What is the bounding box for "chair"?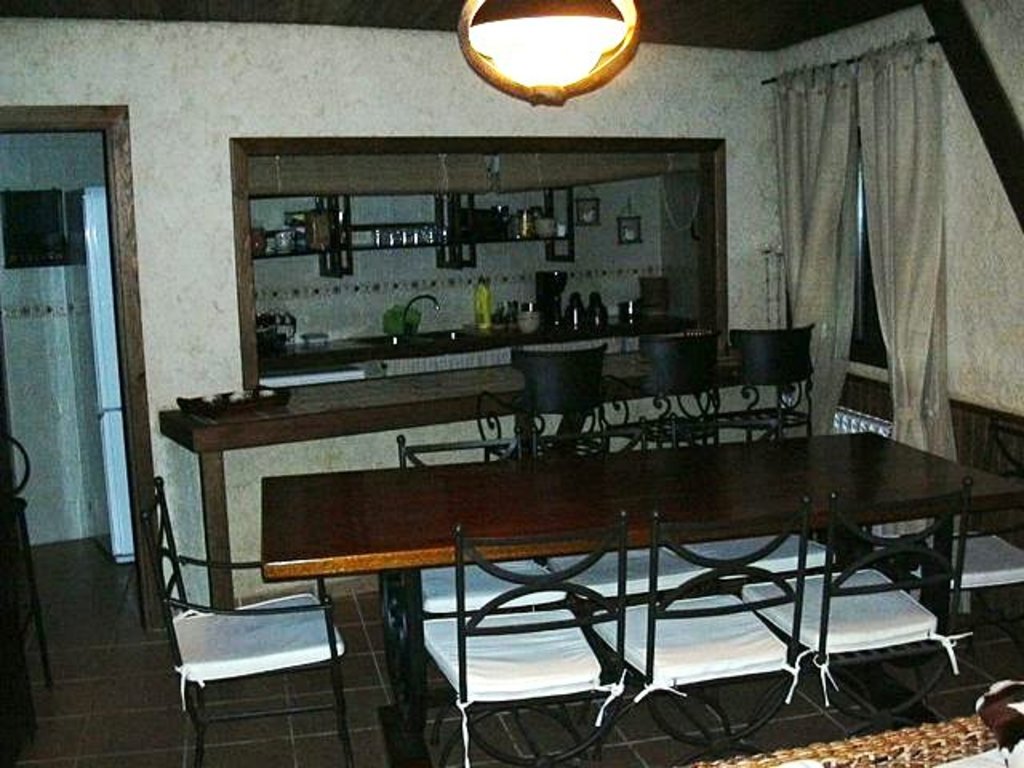
(669, 406, 840, 597).
